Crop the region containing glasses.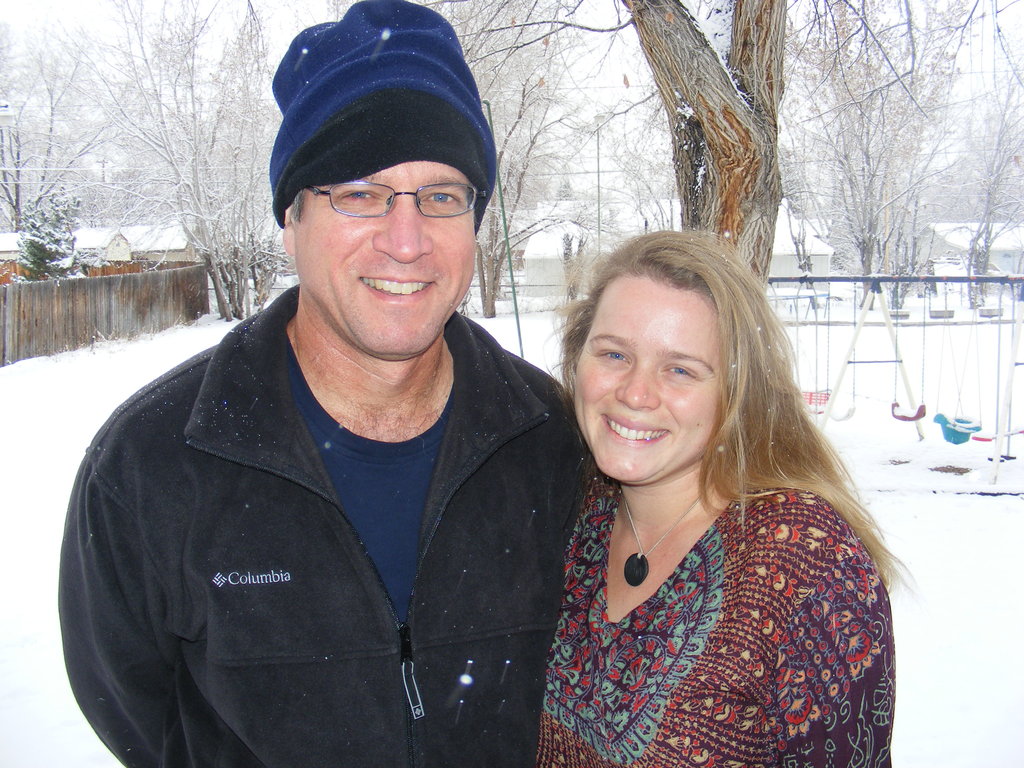
Crop region: (304,176,488,222).
